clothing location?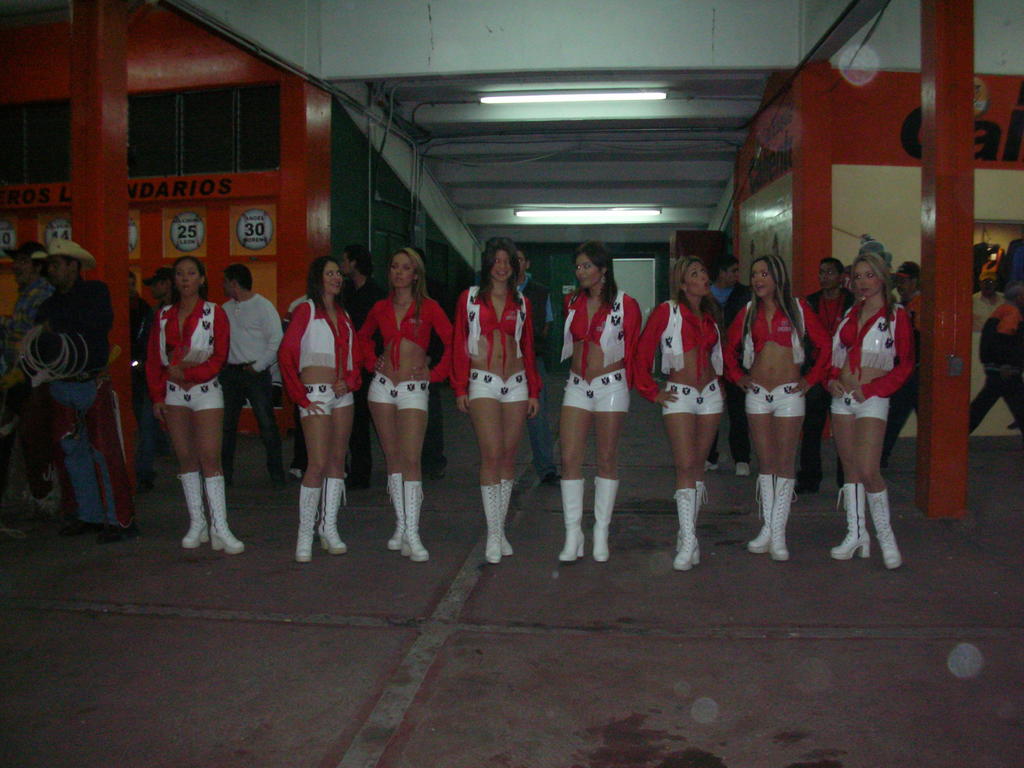
pyautogui.locateOnScreen(222, 291, 287, 468)
